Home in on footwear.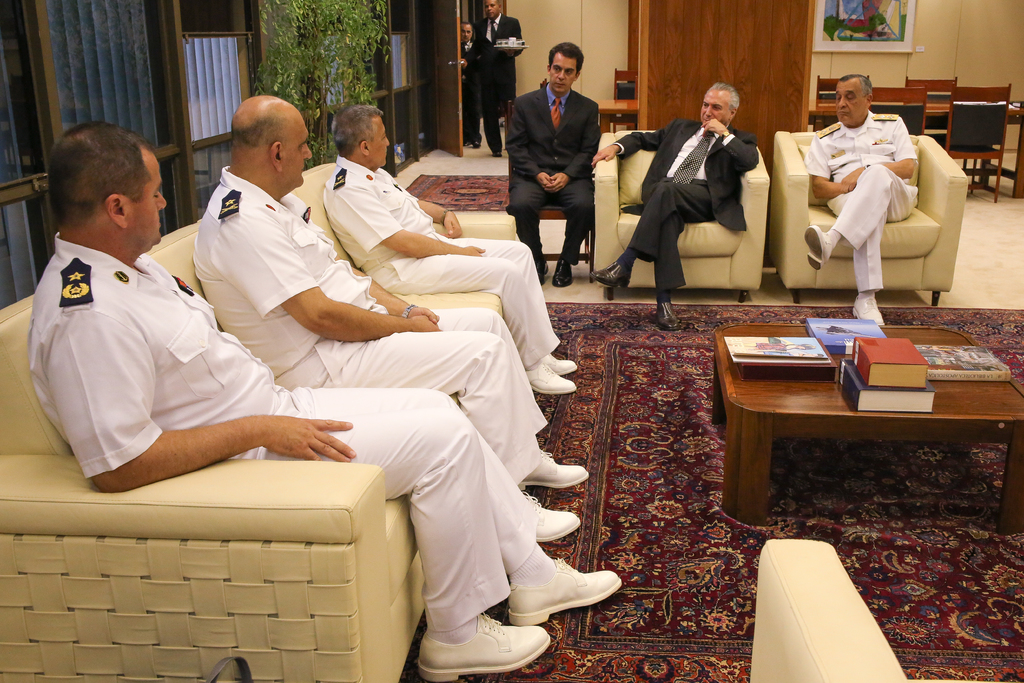
Homed in at [x1=524, y1=361, x2=572, y2=395].
